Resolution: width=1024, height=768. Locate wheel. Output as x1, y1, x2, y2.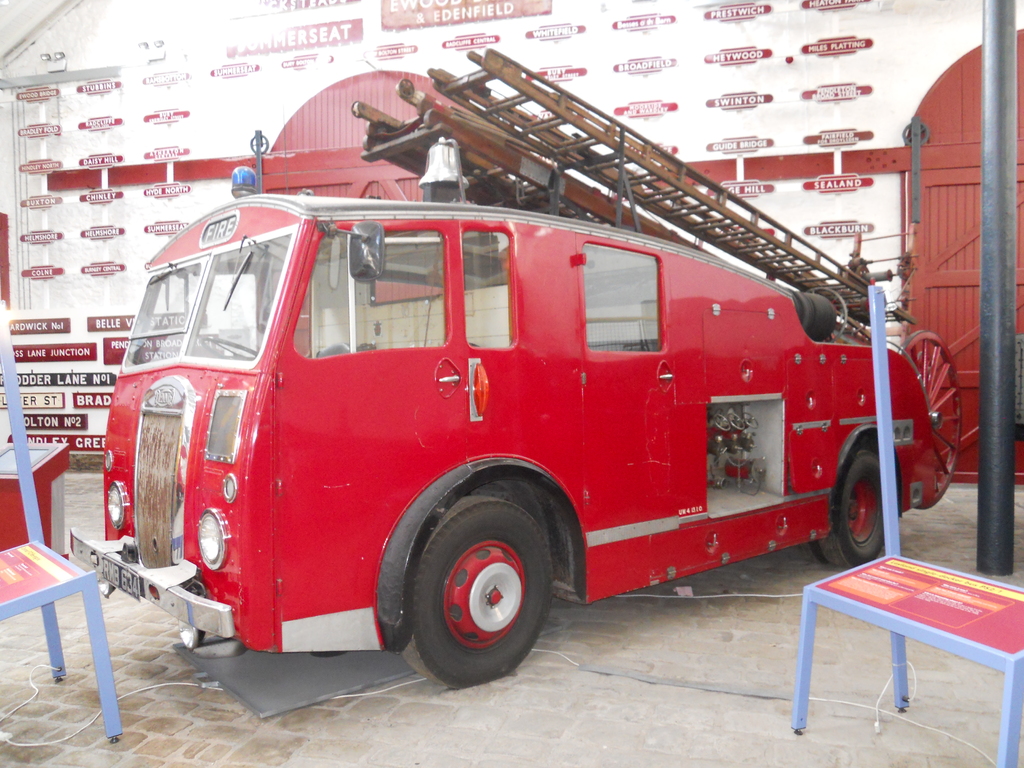
390, 510, 558, 678.
